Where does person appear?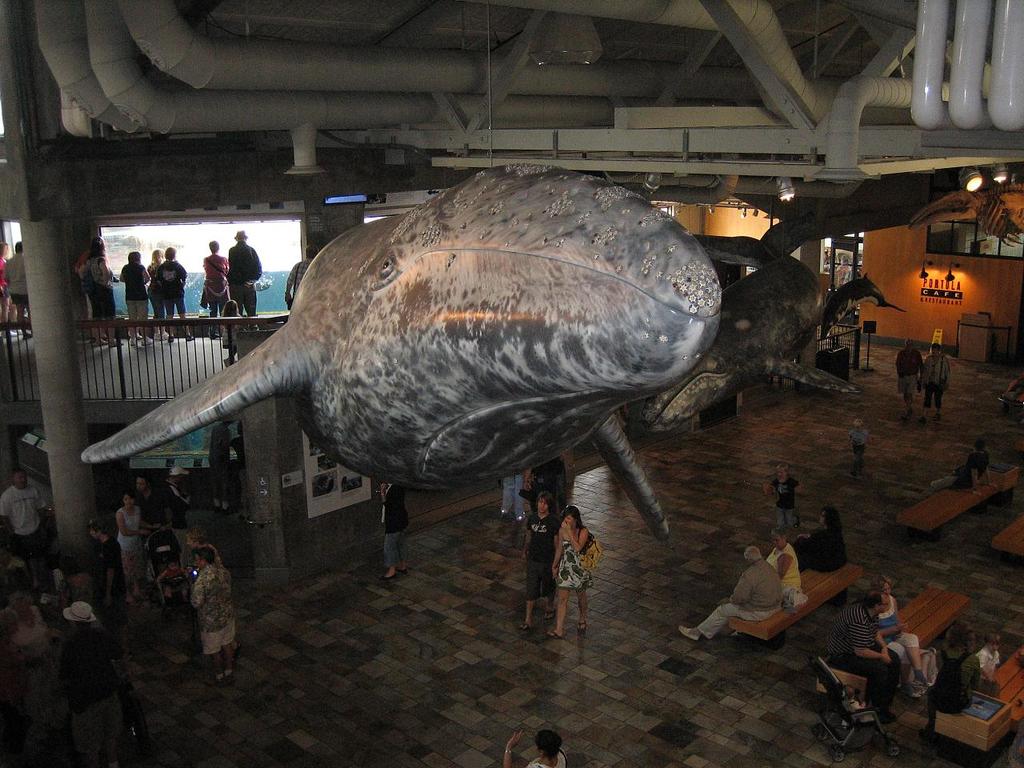
Appears at pyautogui.locateOnScreen(501, 730, 571, 767).
